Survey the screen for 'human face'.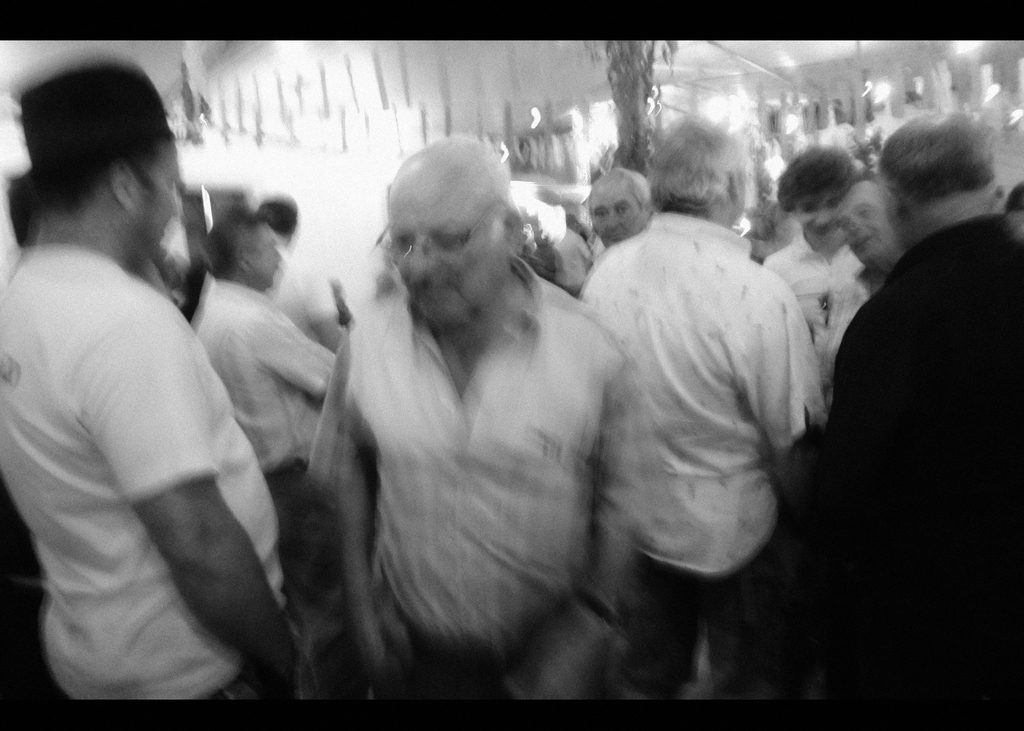
Survey found: BBox(137, 136, 187, 271).
